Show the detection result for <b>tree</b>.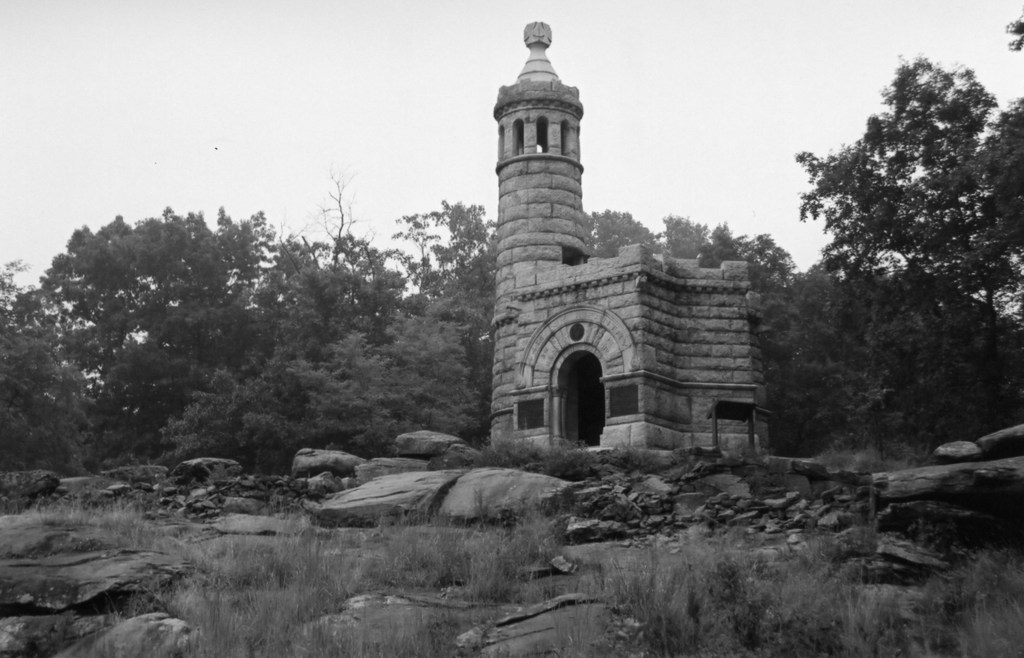
[left=340, top=197, right=504, bottom=437].
